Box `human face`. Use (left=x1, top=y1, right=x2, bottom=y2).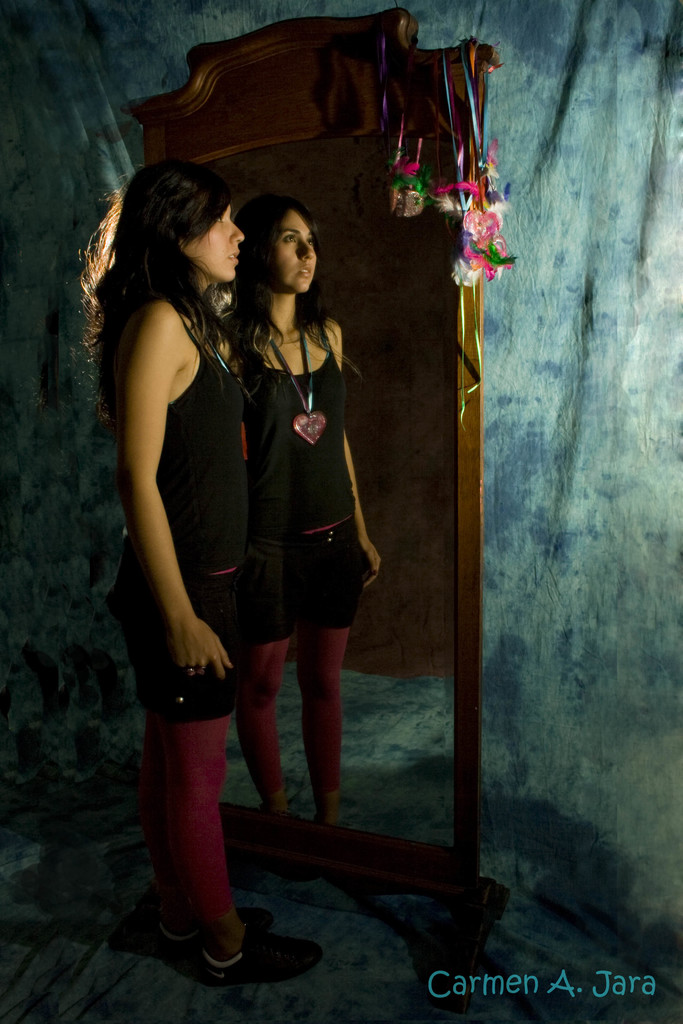
(left=181, top=202, right=245, bottom=285).
